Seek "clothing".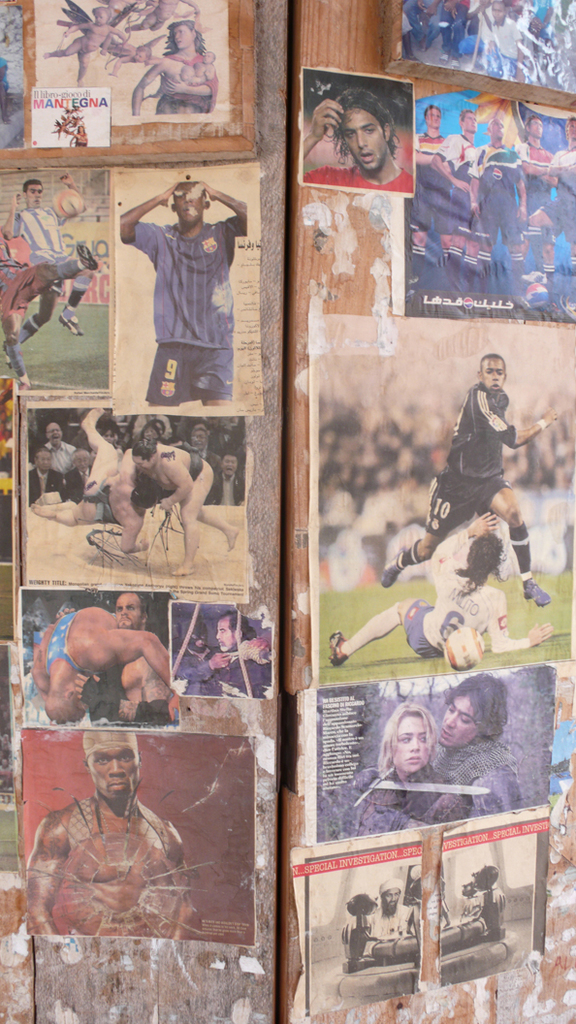
(left=40, top=802, right=203, bottom=935).
